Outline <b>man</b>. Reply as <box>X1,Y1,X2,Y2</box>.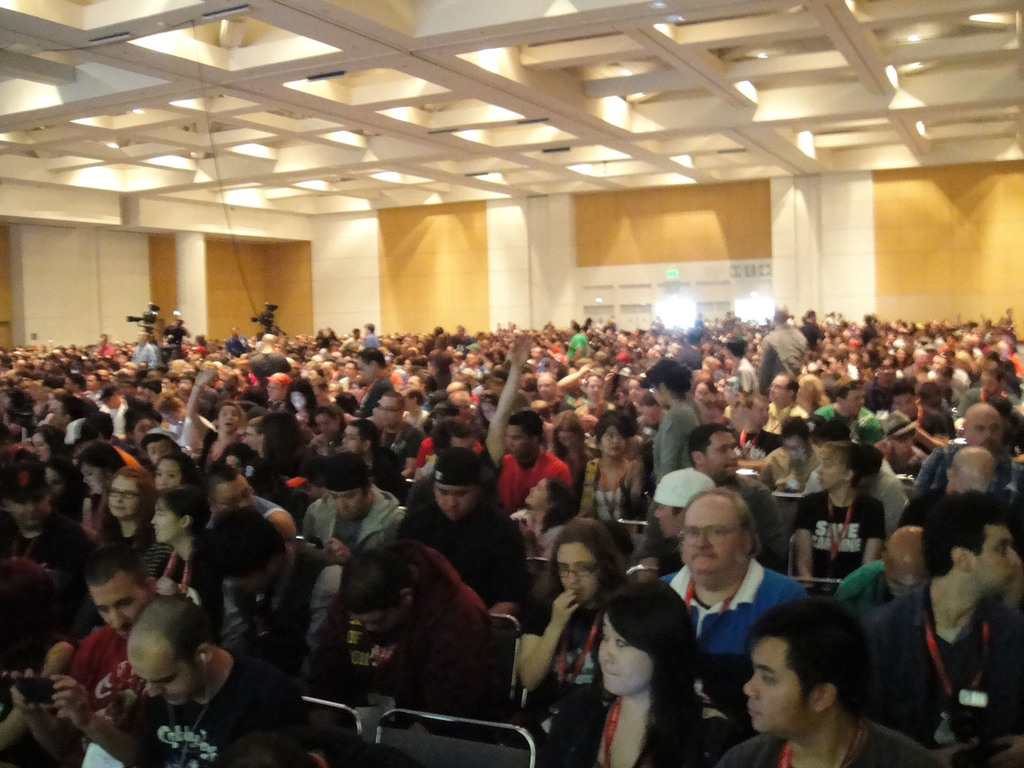
<box>655,506,799,740</box>.
